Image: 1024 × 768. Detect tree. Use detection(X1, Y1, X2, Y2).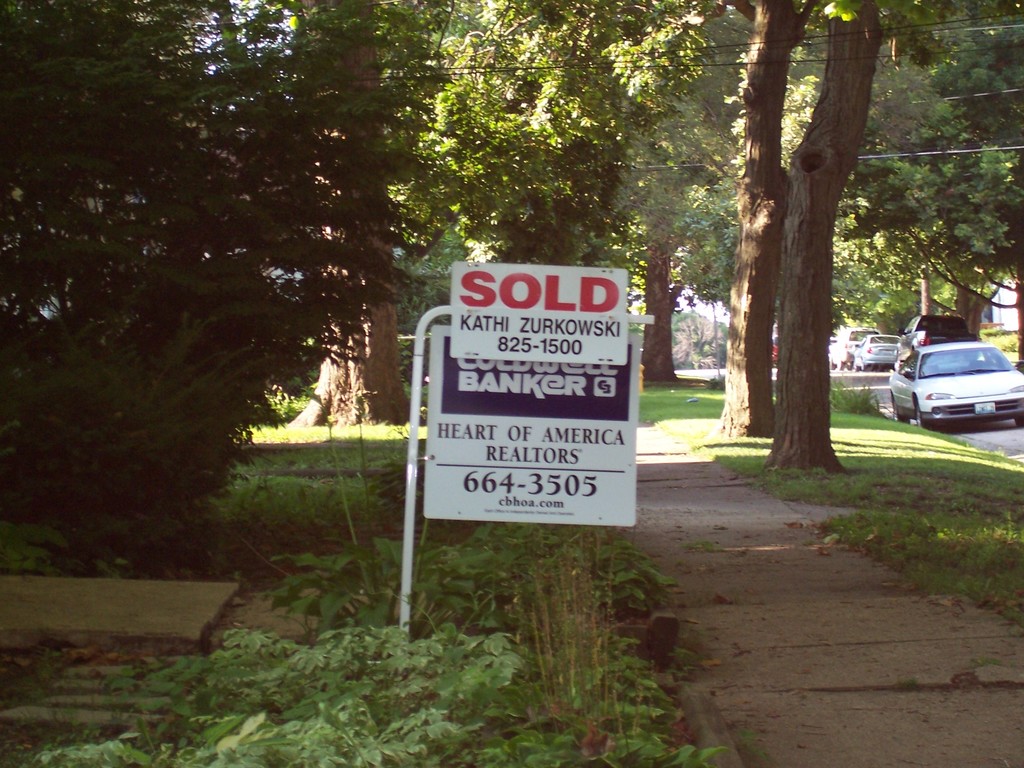
detection(0, 0, 463, 579).
